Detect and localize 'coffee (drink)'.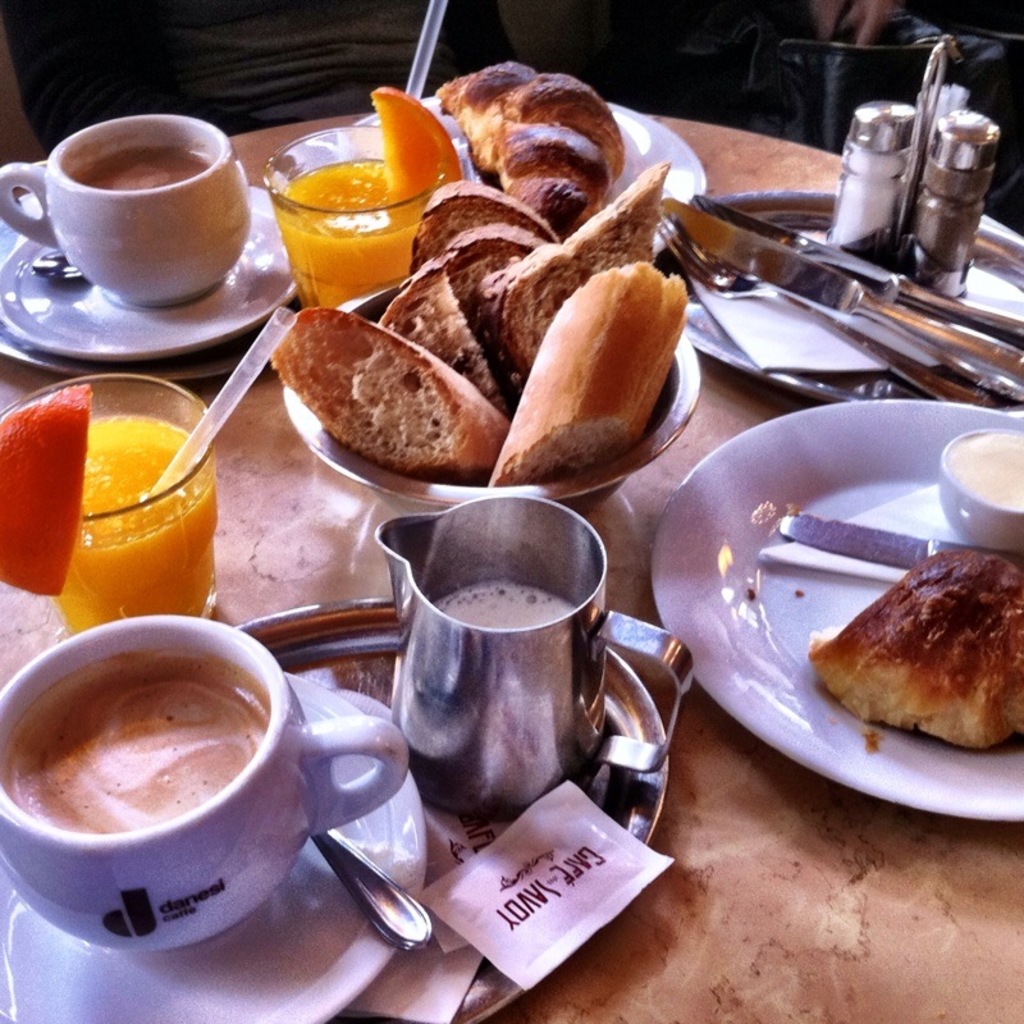
Localized at 72 146 202 193.
